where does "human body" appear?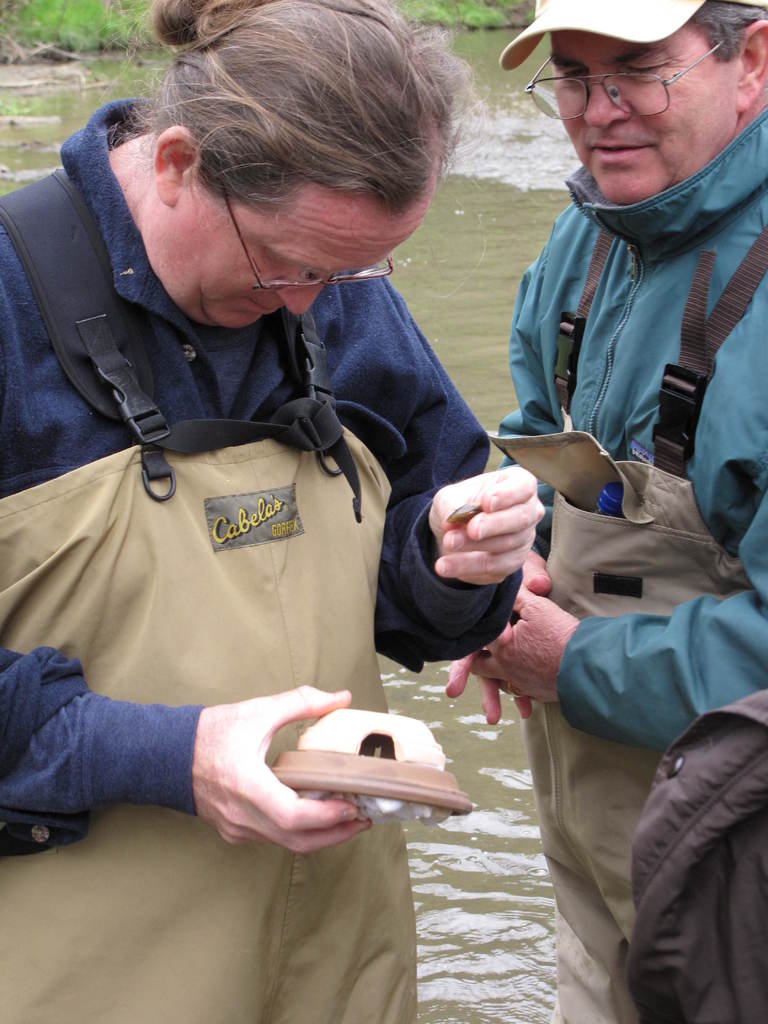
Appears at 15:68:545:879.
